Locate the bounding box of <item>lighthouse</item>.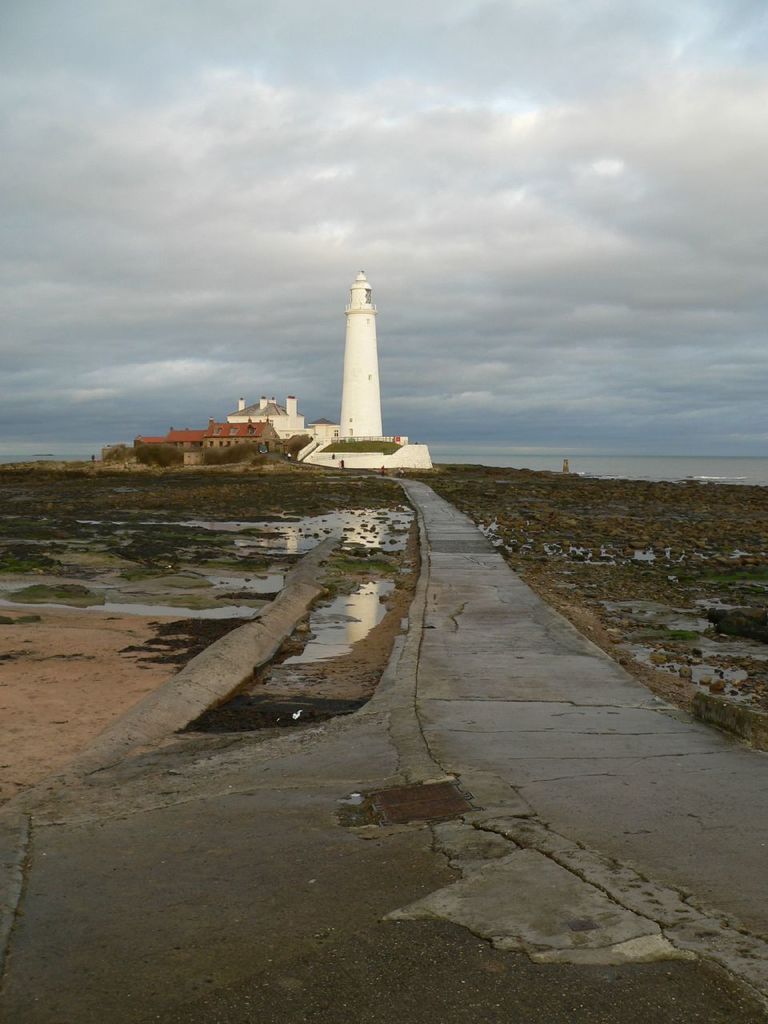
Bounding box: <bbox>278, 246, 420, 462</bbox>.
